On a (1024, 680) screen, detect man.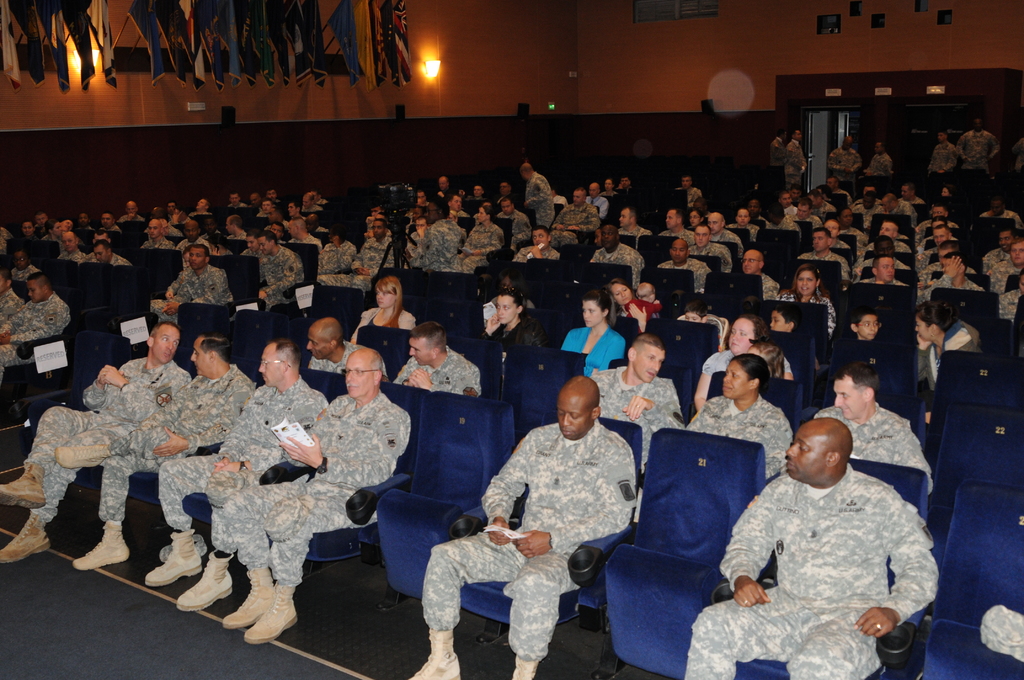
bbox=[429, 378, 657, 652].
